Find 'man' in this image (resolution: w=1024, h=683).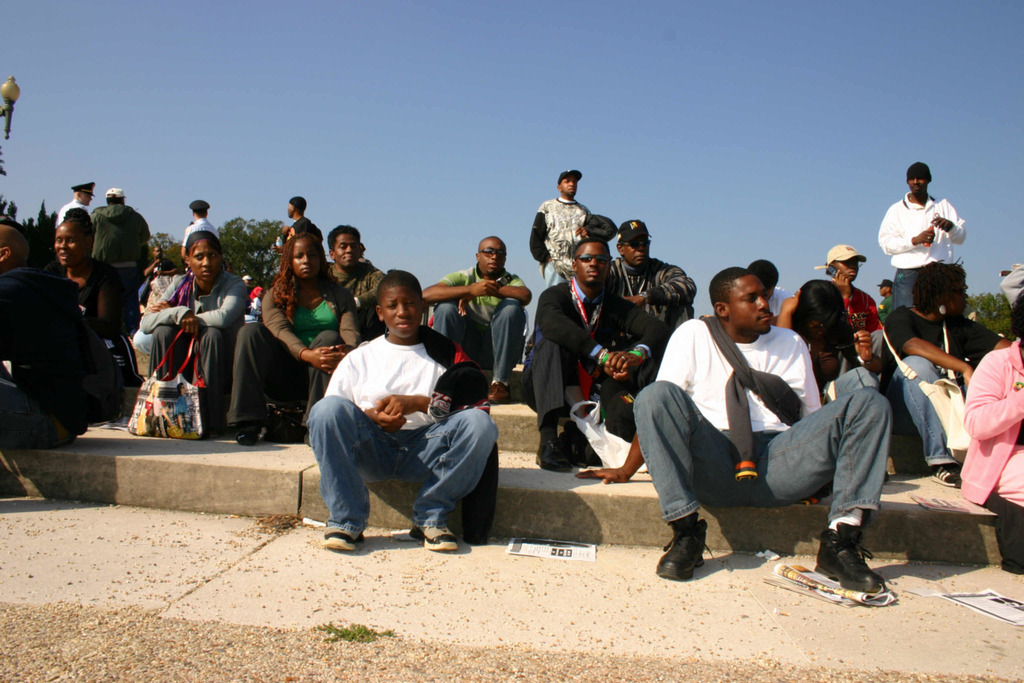
BBox(807, 244, 883, 335).
